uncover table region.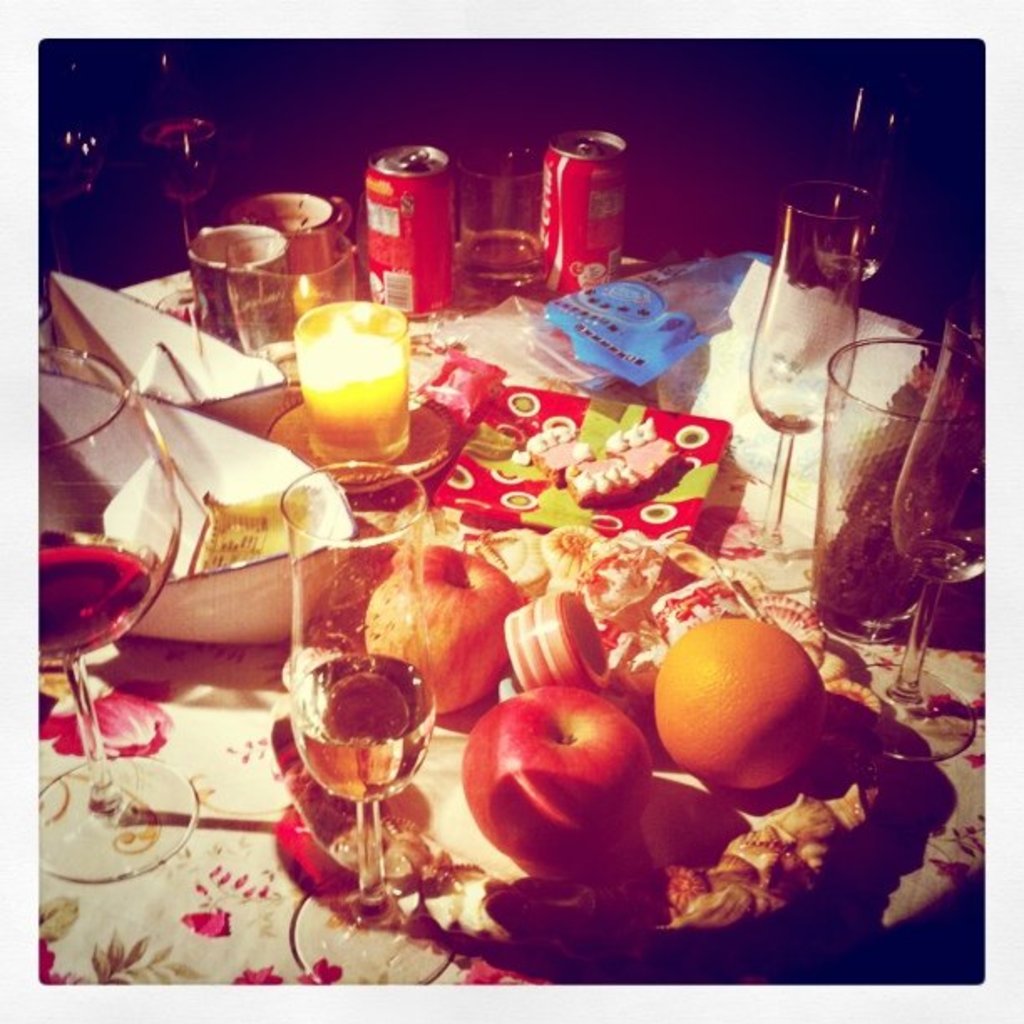
Uncovered: region(33, 187, 991, 987).
